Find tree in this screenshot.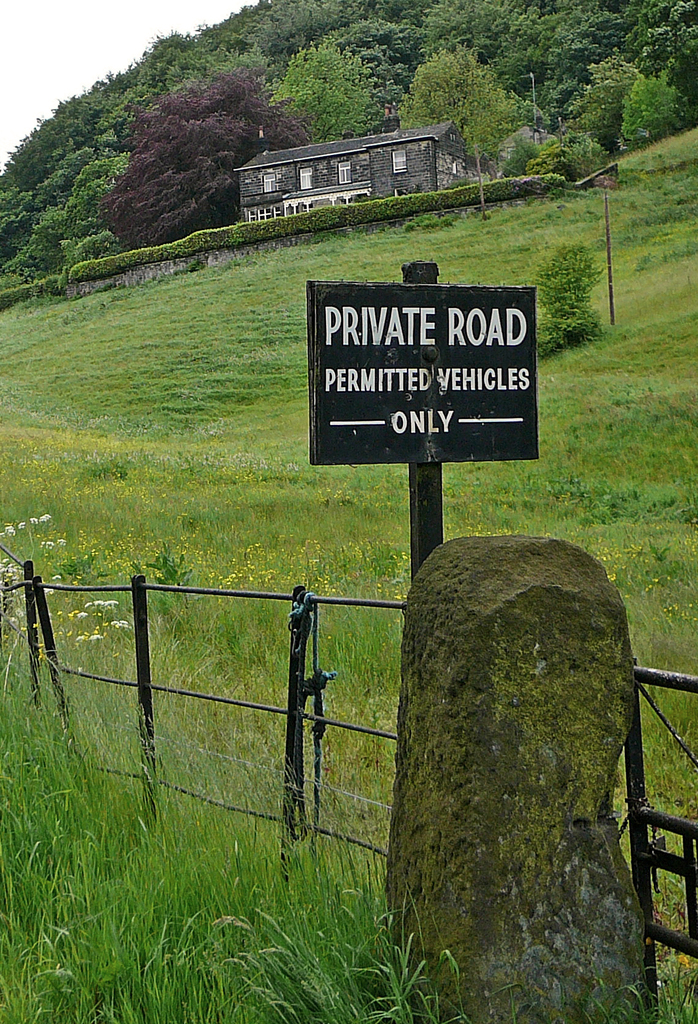
The bounding box for tree is box=[276, 43, 375, 141].
